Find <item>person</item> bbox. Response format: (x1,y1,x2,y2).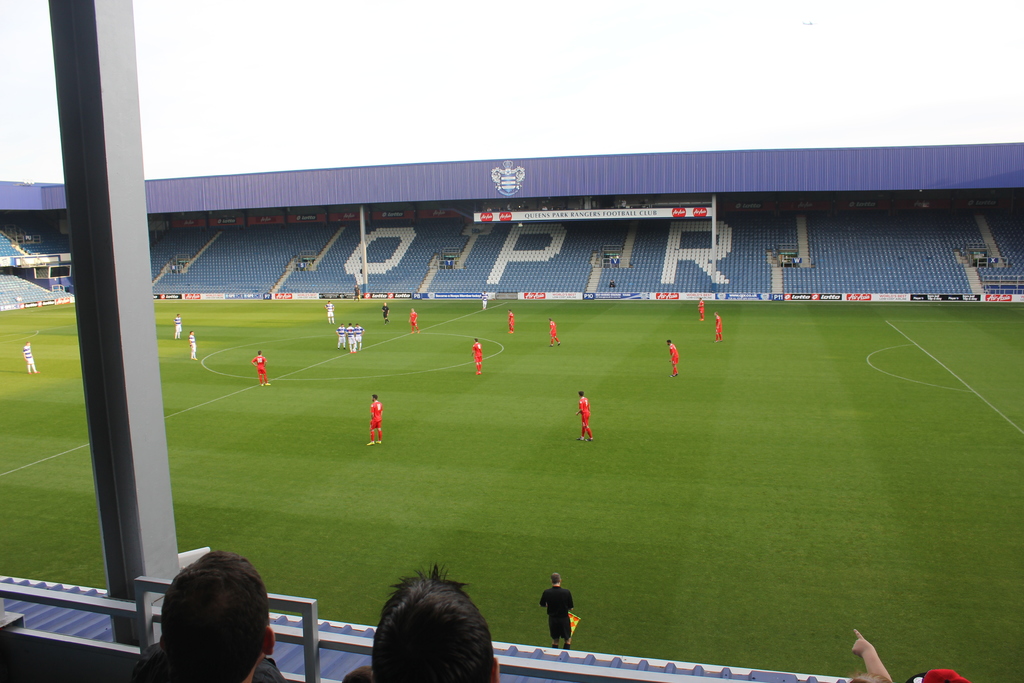
(506,202,510,215).
